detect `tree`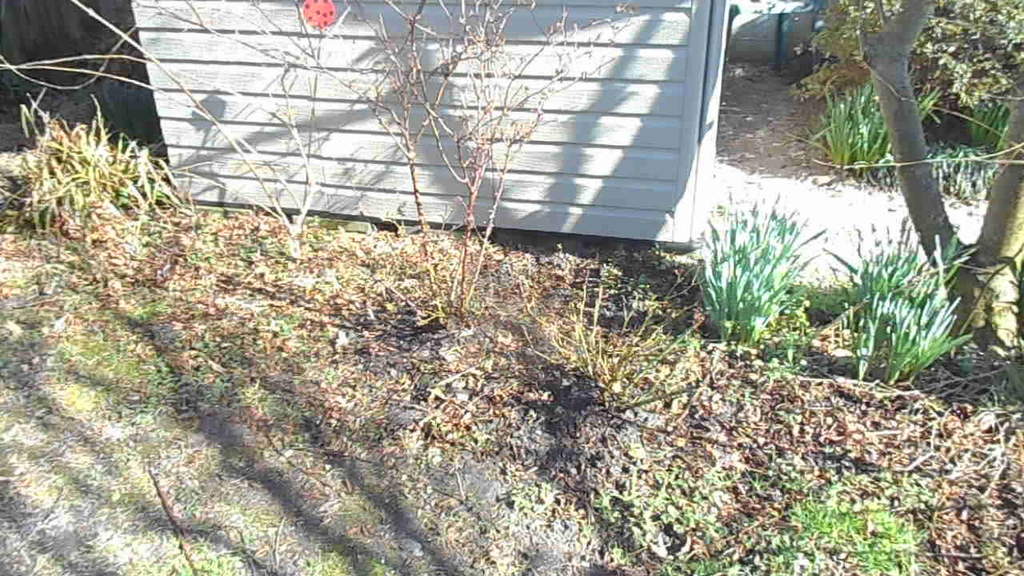
BBox(852, 0, 1023, 352)
